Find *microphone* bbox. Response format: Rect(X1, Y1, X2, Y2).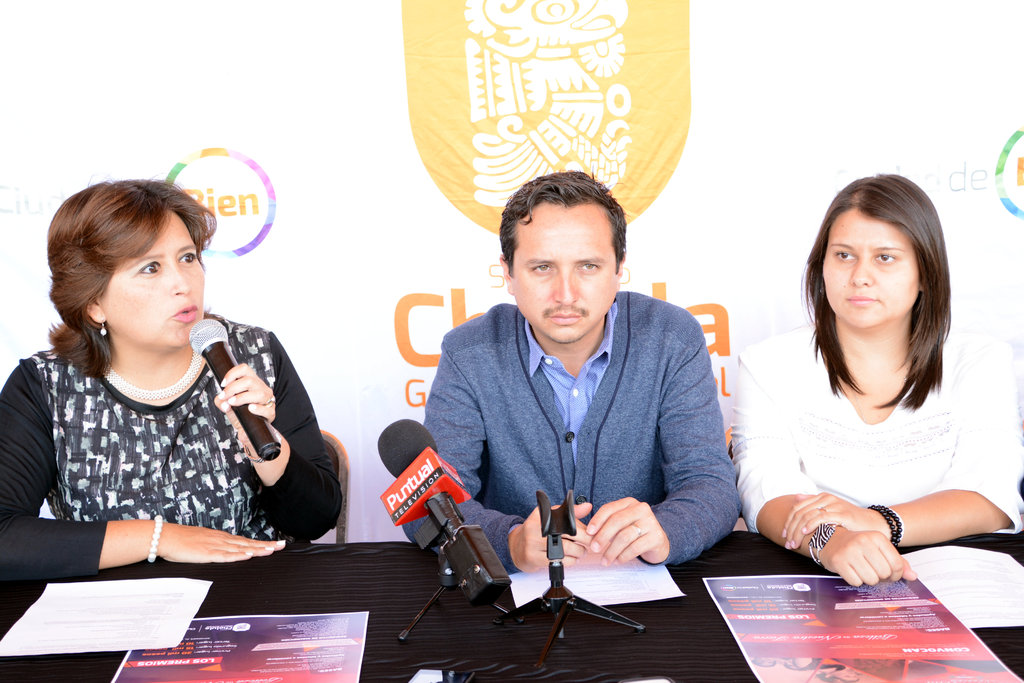
Rect(178, 315, 290, 465).
